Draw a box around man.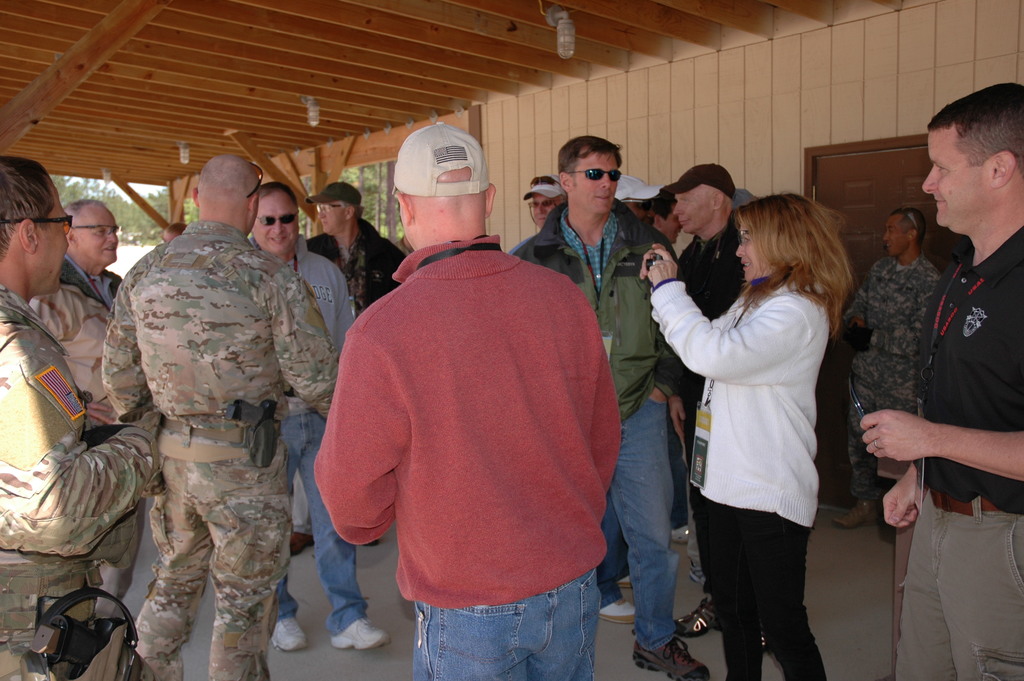
(59, 200, 131, 311).
